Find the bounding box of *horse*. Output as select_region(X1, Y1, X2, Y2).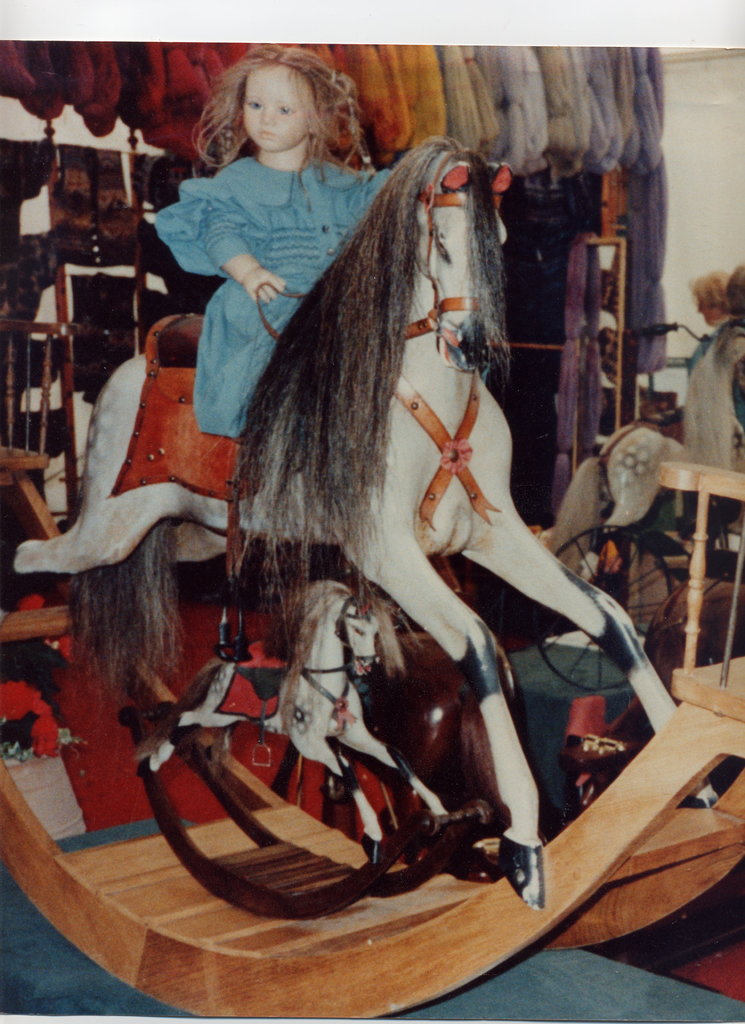
select_region(548, 318, 742, 582).
